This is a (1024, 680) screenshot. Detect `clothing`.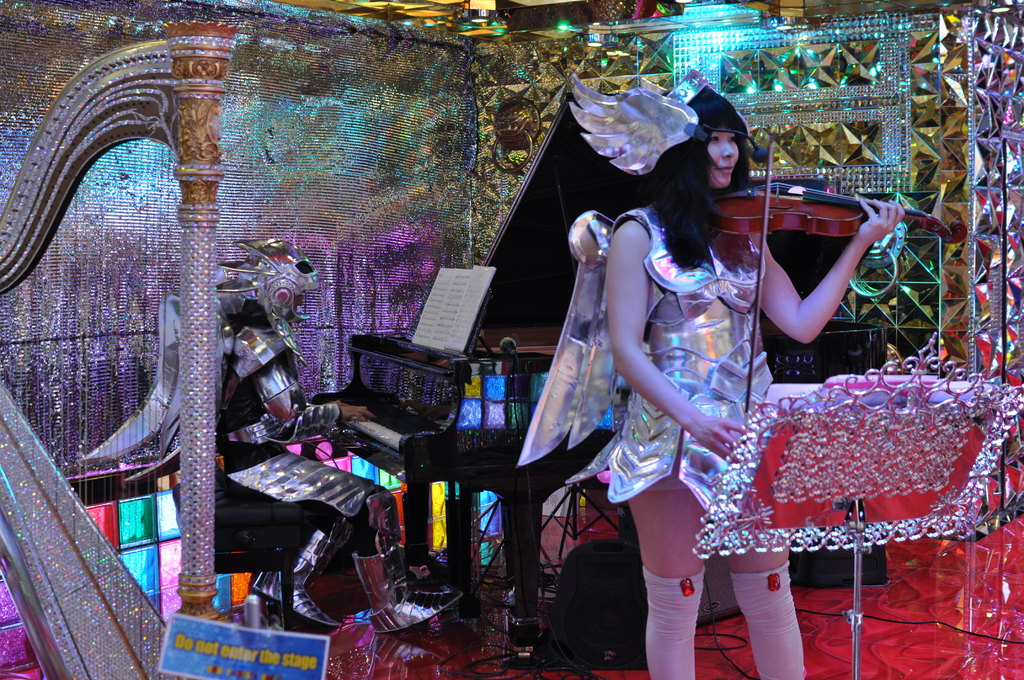
<box>586,182,861,567</box>.
